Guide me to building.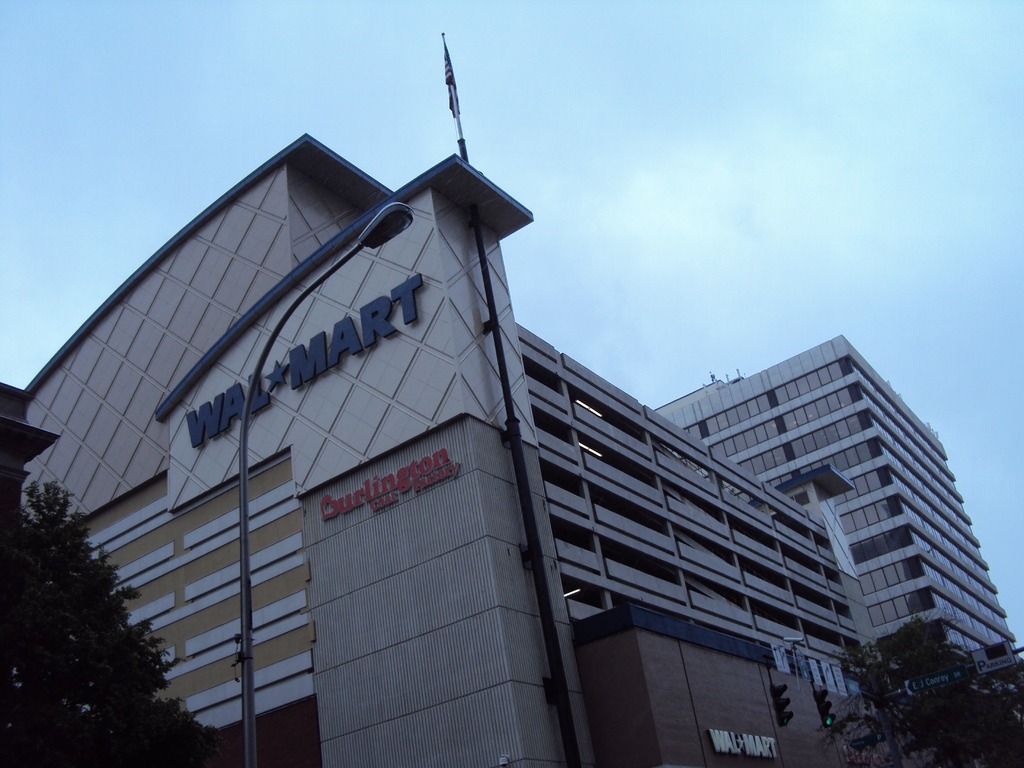
Guidance: box(0, 380, 60, 554).
